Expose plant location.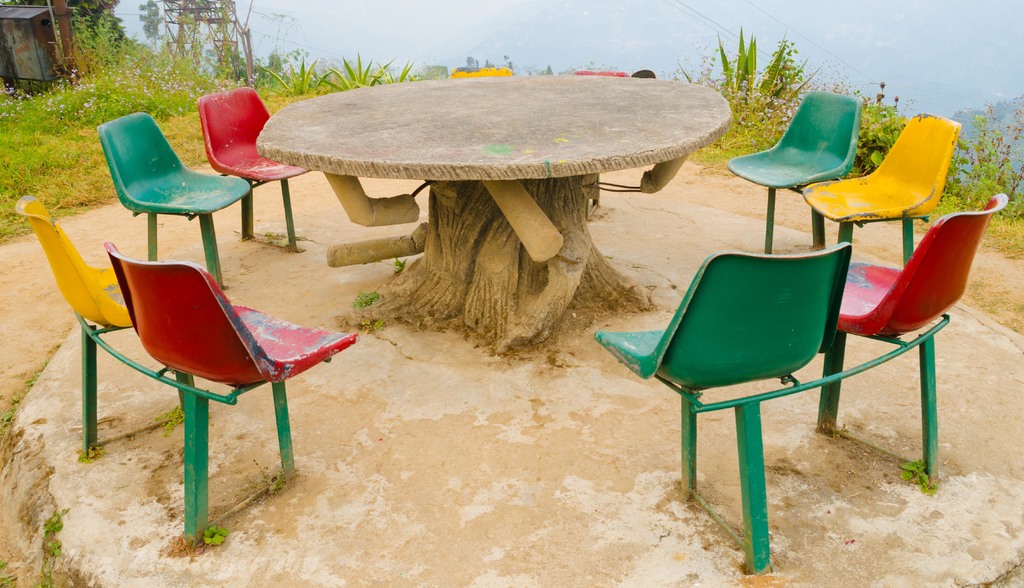
Exposed at detection(371, 55, 413, 81).
